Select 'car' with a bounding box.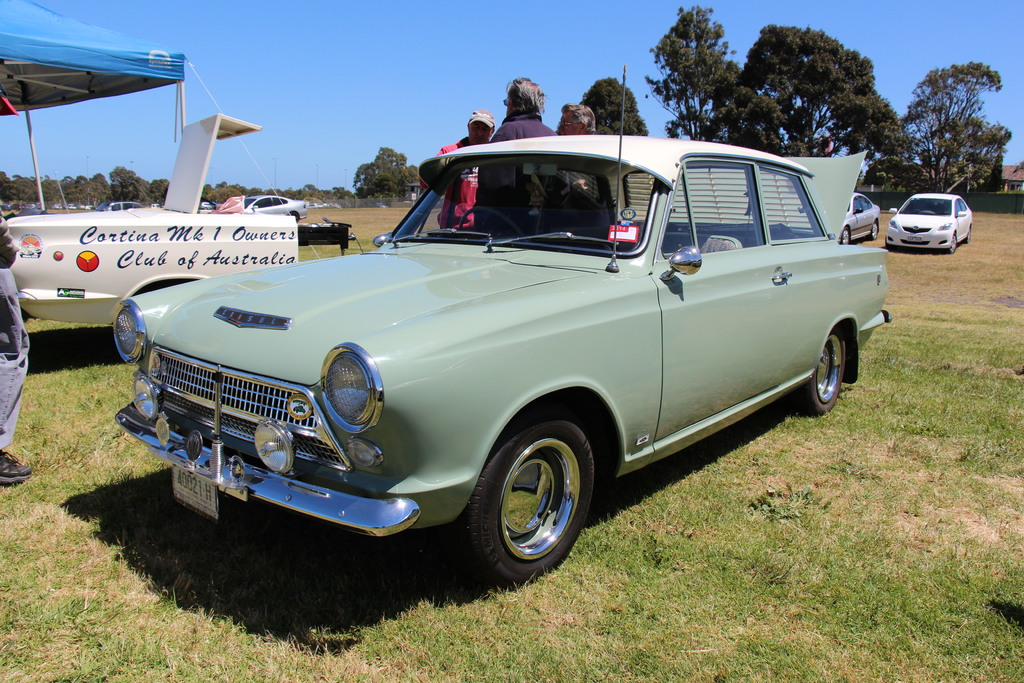
Rect(838, 188, 883, 244).
